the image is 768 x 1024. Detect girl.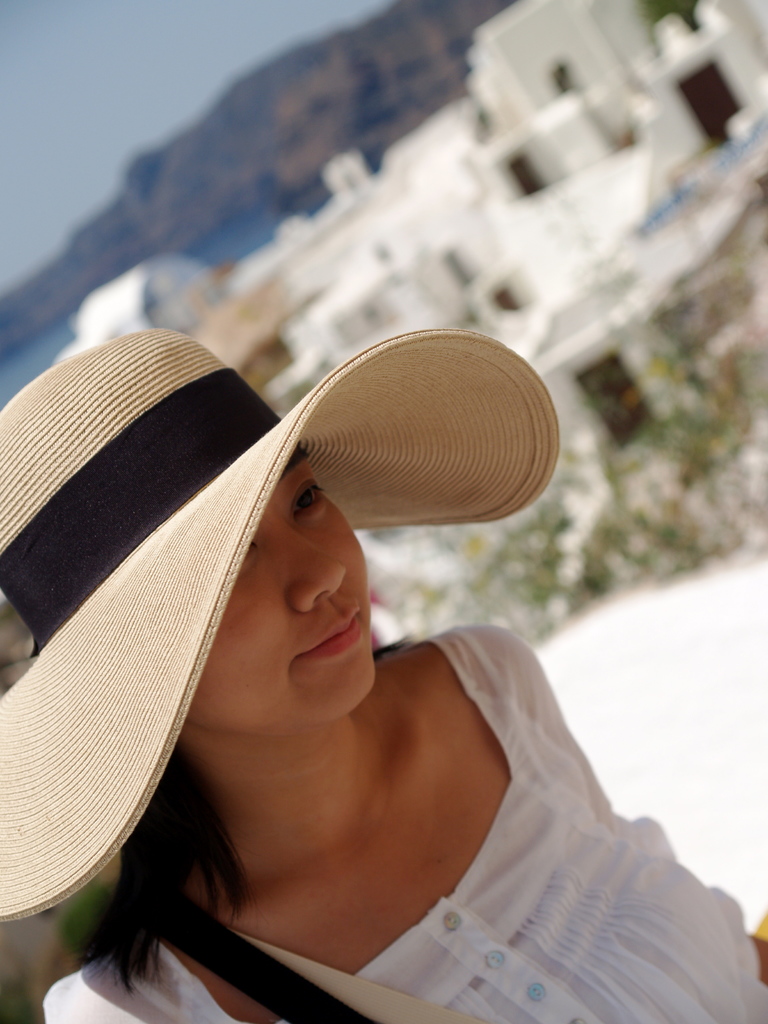
Detection: 0/326/767/1023.
